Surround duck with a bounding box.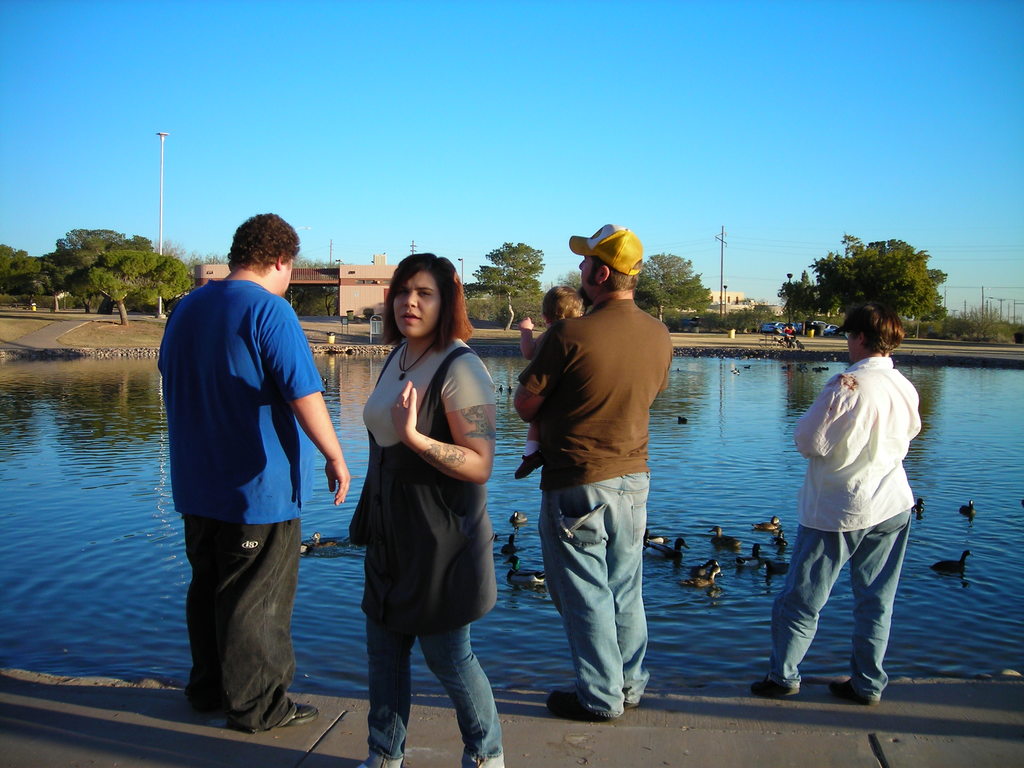
<bbox>646, 538, 684, 563</bbox>.
